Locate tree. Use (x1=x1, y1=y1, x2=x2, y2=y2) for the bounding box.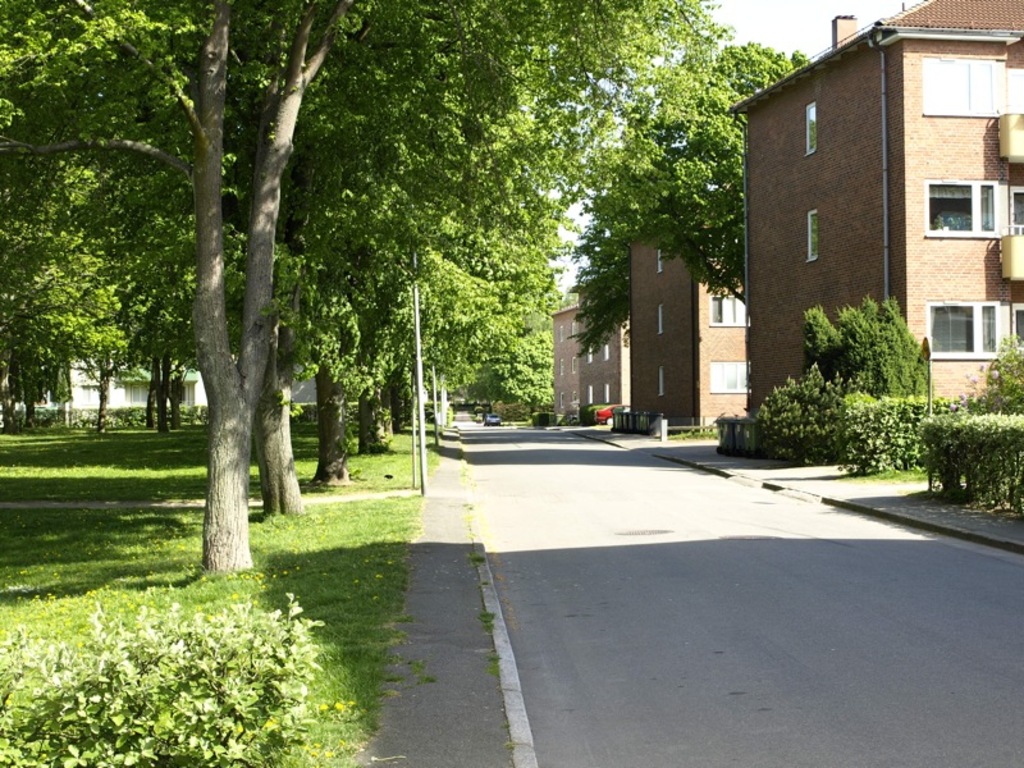
(x1=347, y1=141, x2=554, y2=466).
